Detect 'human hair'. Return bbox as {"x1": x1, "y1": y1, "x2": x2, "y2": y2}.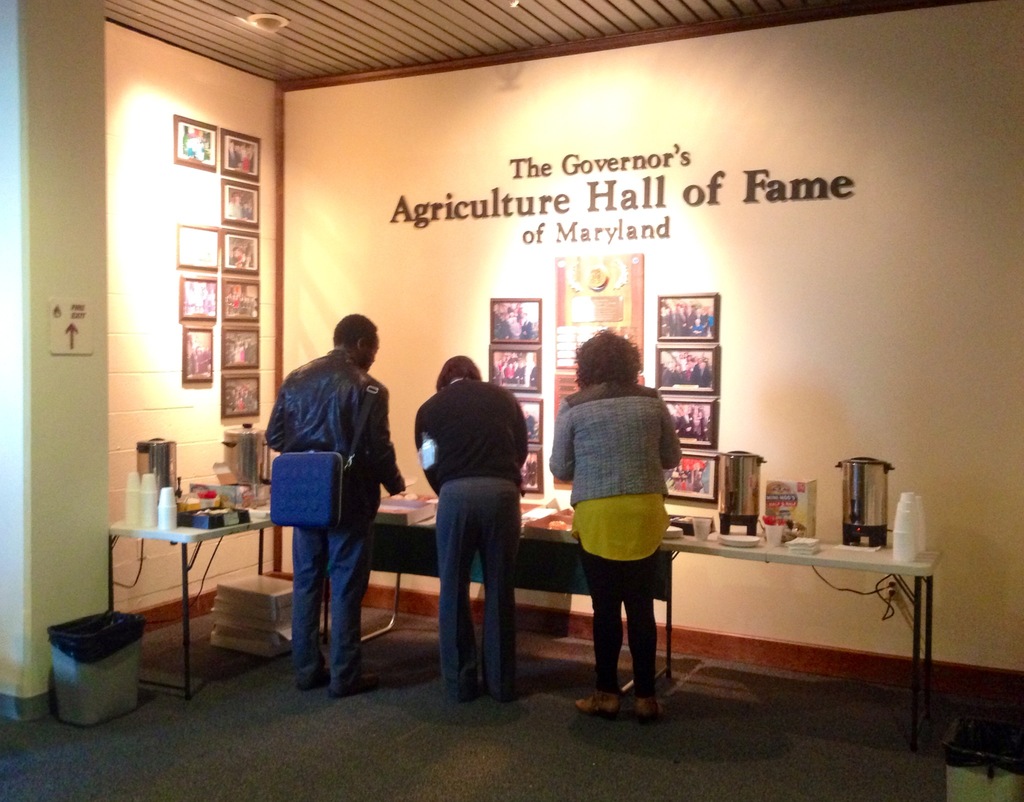
{"x1": 570, "y1": 324, "x2": 645, "y2": 386}.
